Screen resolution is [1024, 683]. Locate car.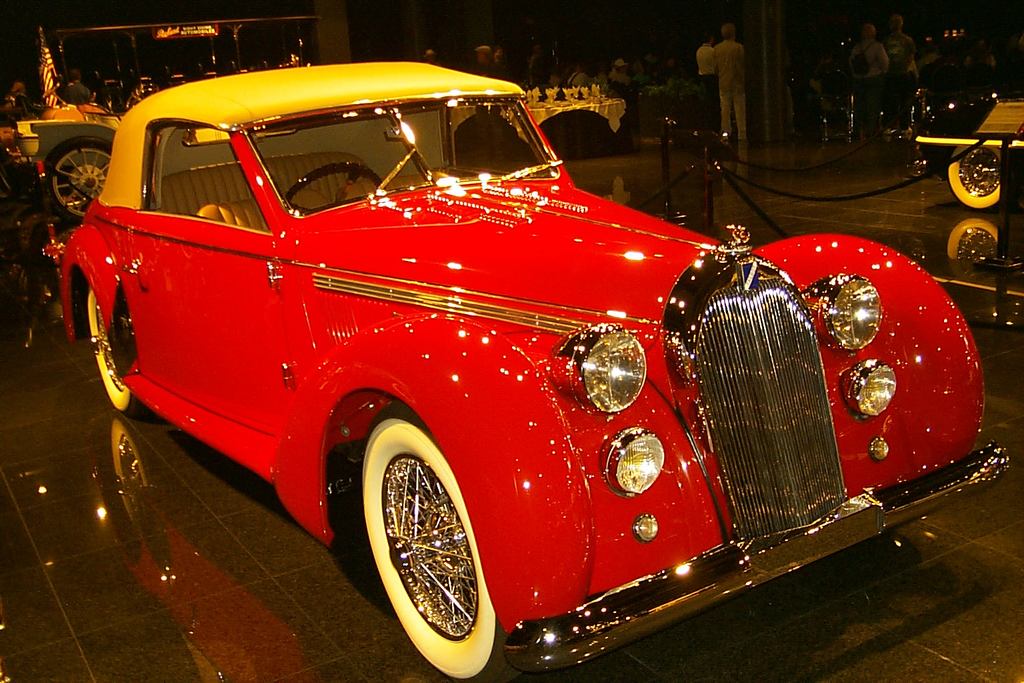
detection(35, 53, 1015, 682).
